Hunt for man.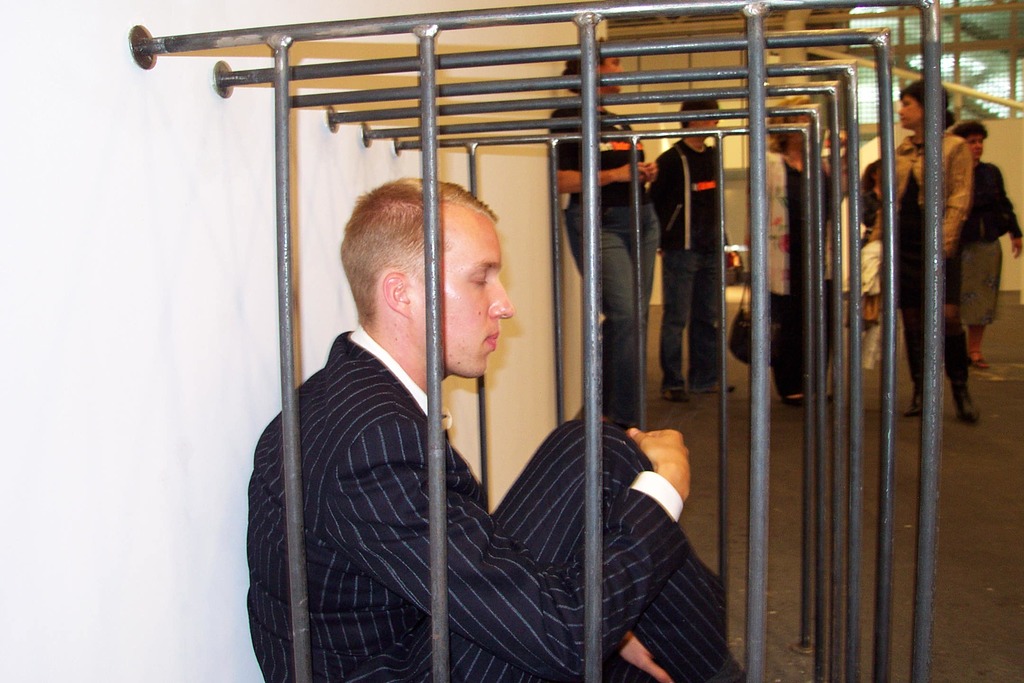
Hunted down at pyautogui.locateOnScreen(246, 177, 747, 682).
